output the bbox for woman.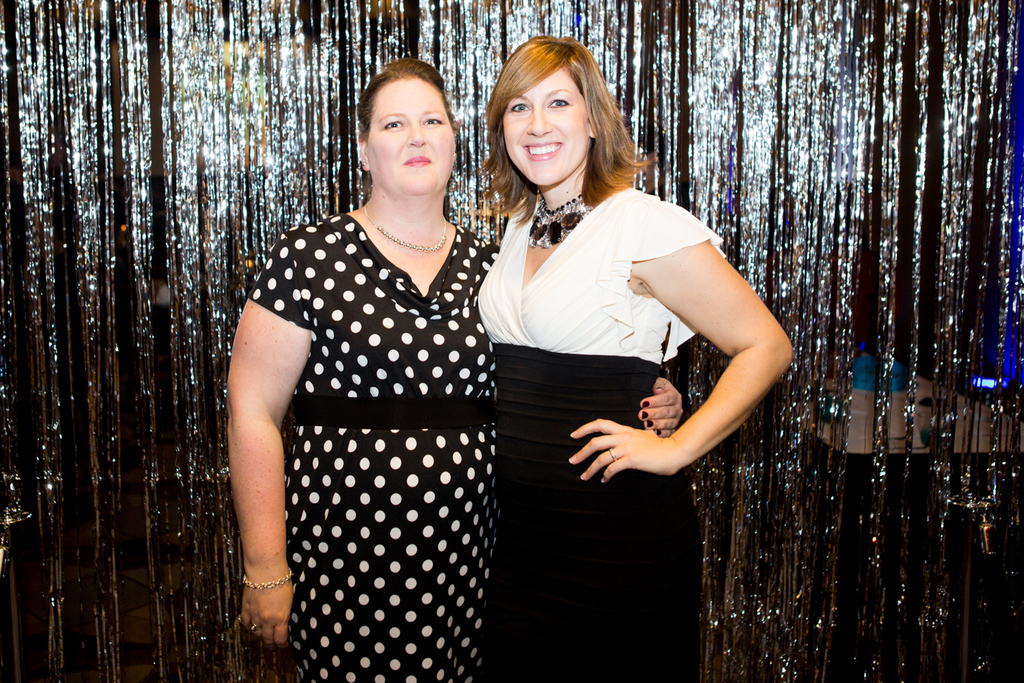
{"x1": 226, "y1": 55, "x2": 682, "y2": 682}.
